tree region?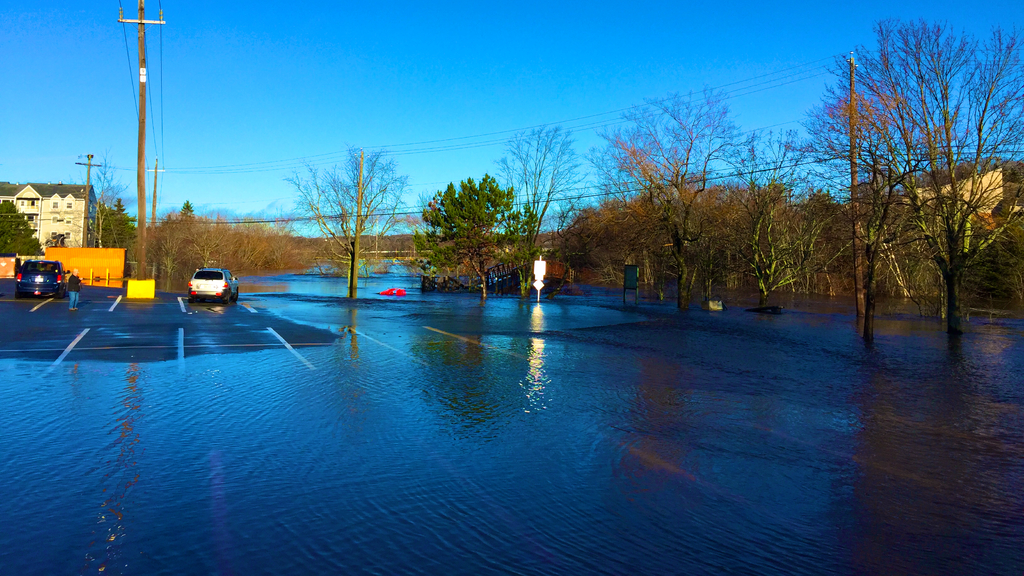
l=92, t=195, r=140, b=274
